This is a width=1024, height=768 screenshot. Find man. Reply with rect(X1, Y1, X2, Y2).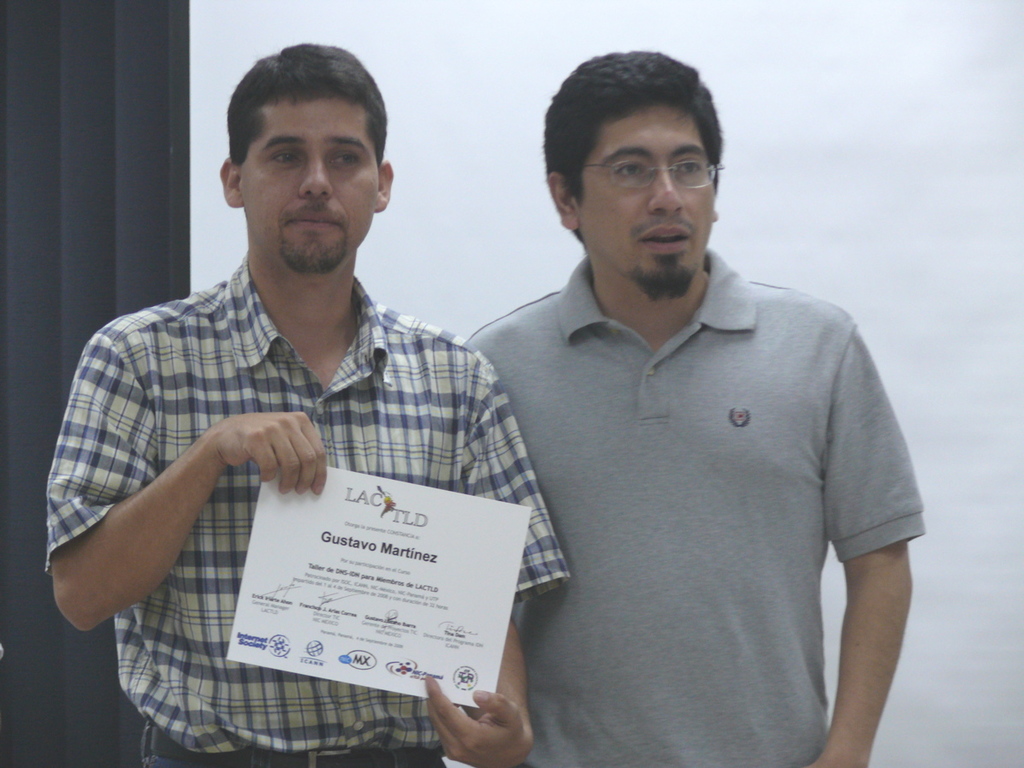
rect(451, 50, 923, 767).
